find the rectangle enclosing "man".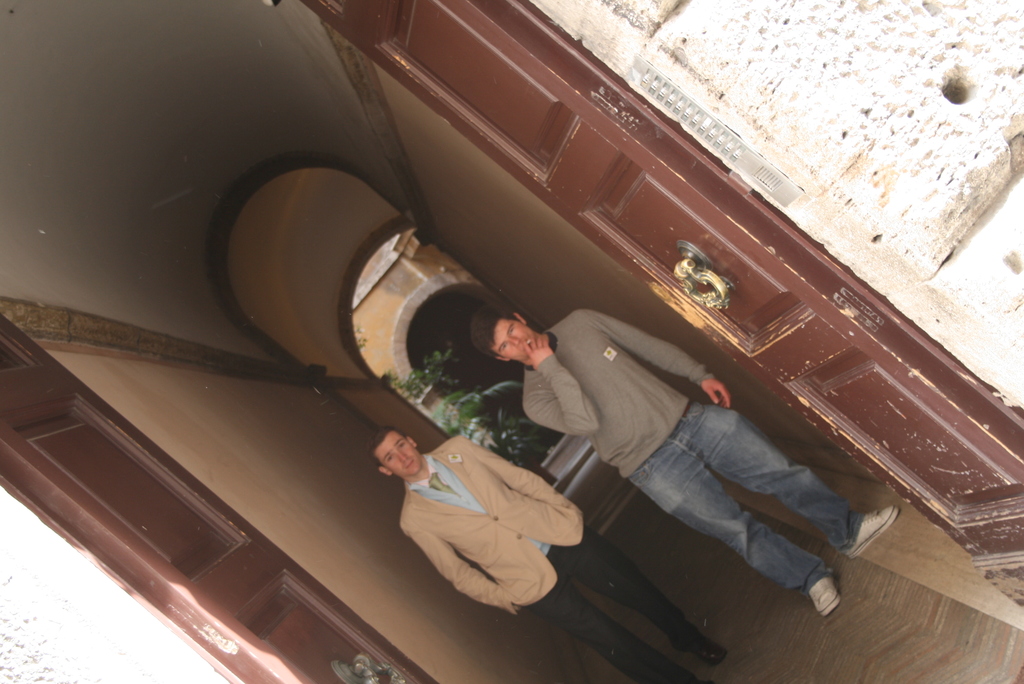
[left=368, top=423, right=728, bottom=683].
